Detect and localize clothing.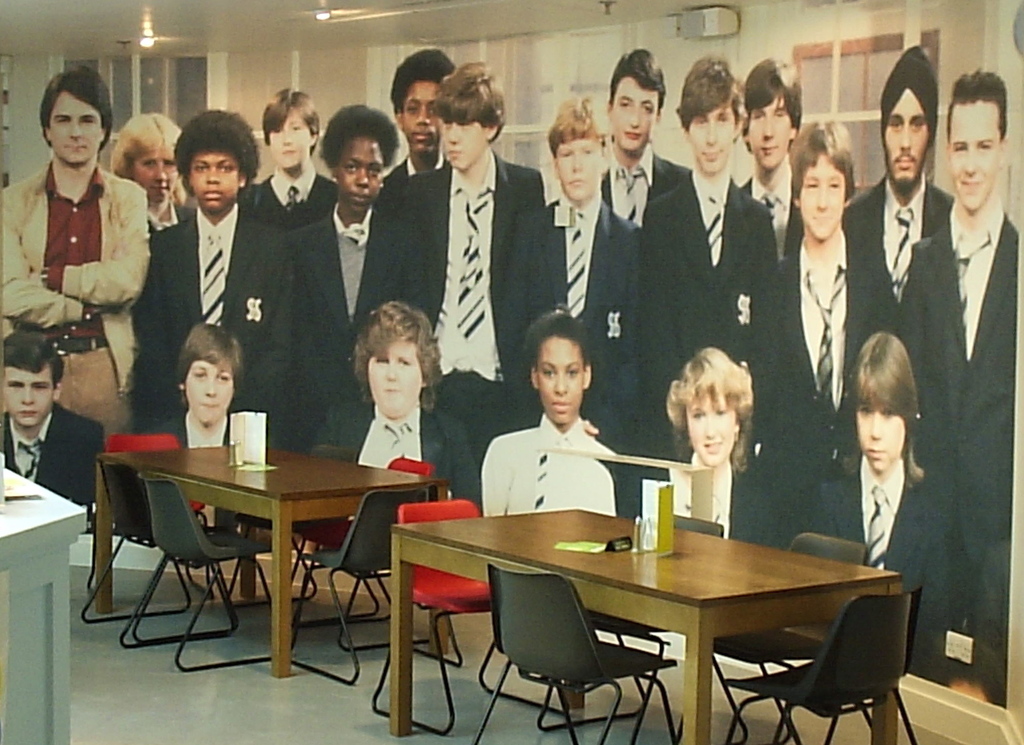
Localized at left=1, top=403, right=102, bottom=527.
